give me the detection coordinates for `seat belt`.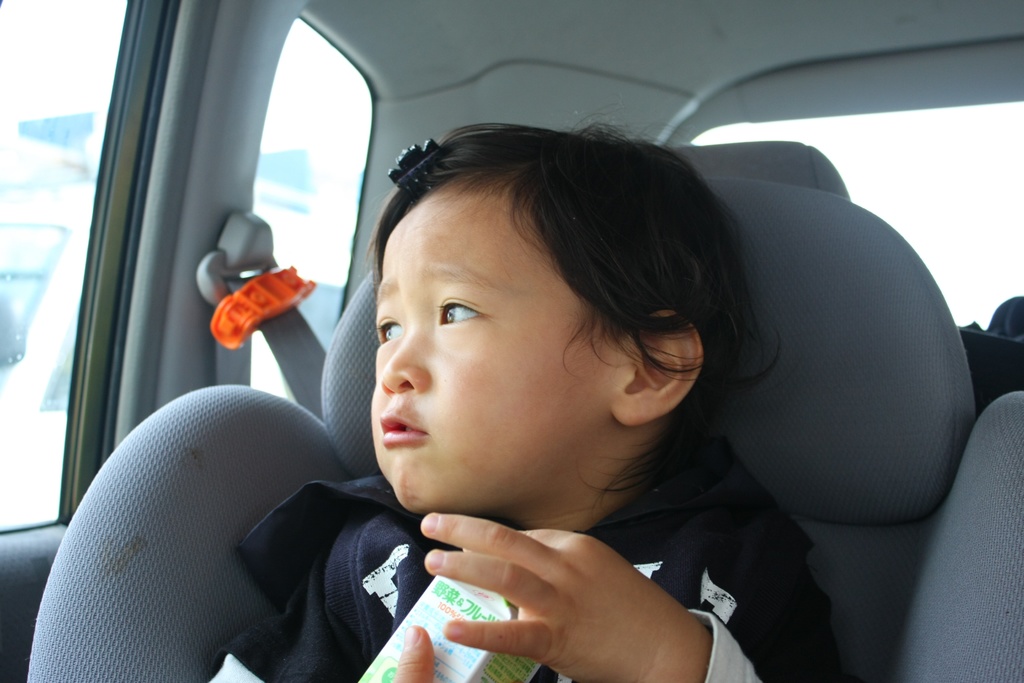
(214,243,330,424).
